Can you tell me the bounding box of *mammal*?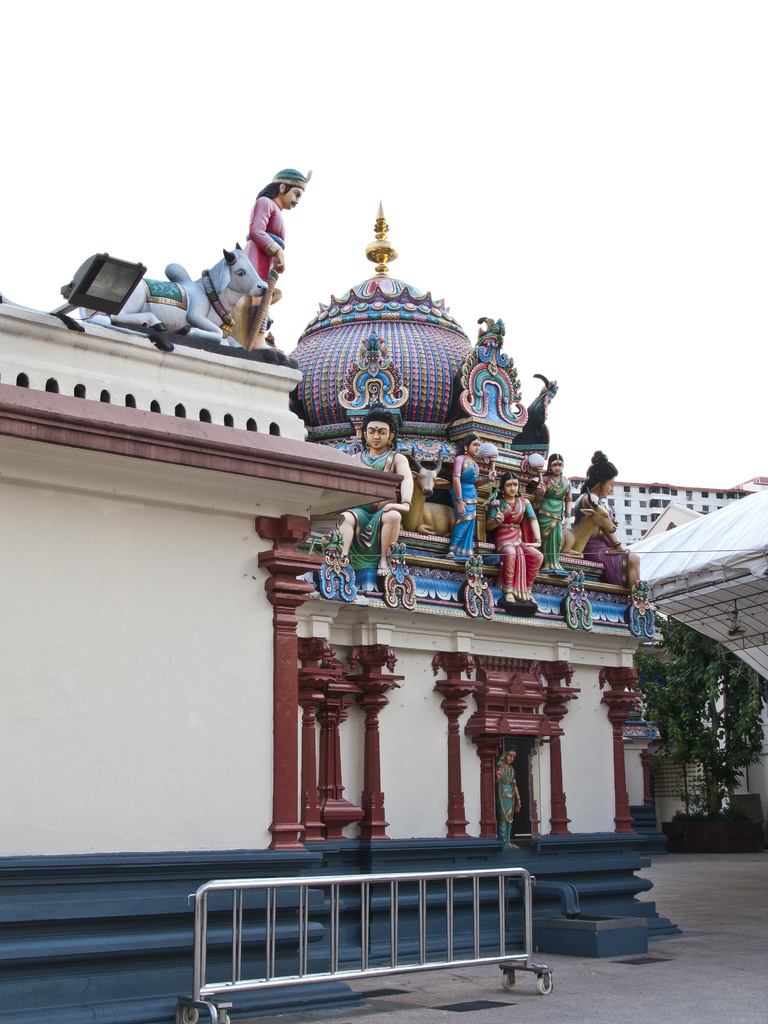
left=222, top=144, right=304, bottom=382.
